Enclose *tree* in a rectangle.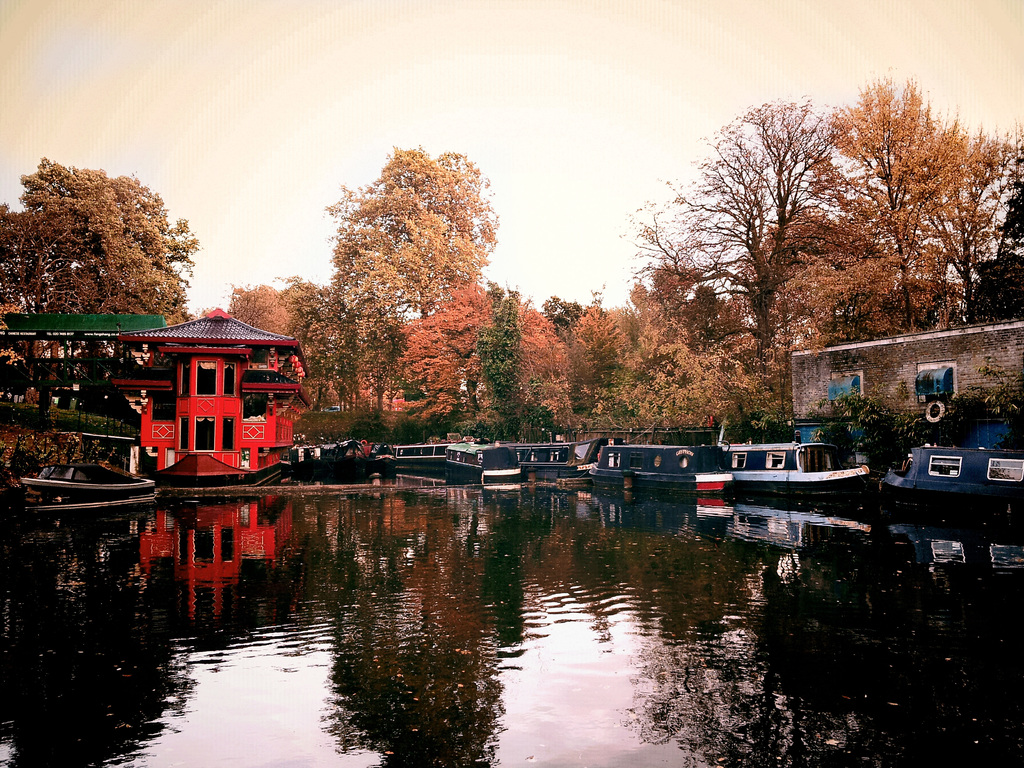
box(789, 71, 1023, 403).
